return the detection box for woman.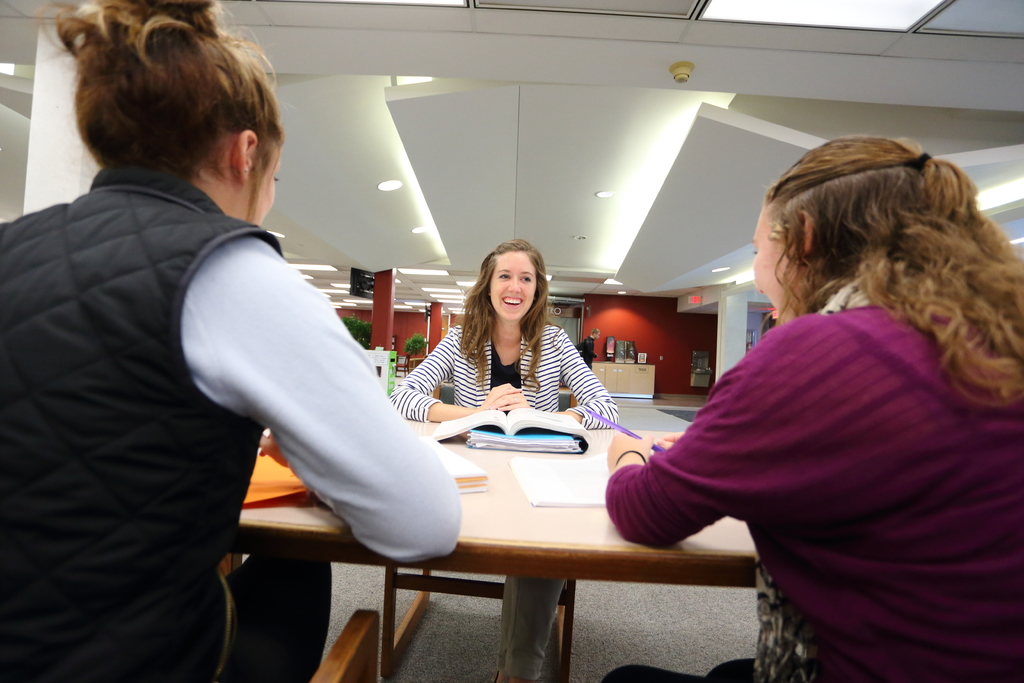
<bbox>413, 220, 610, 468</bbox>.
